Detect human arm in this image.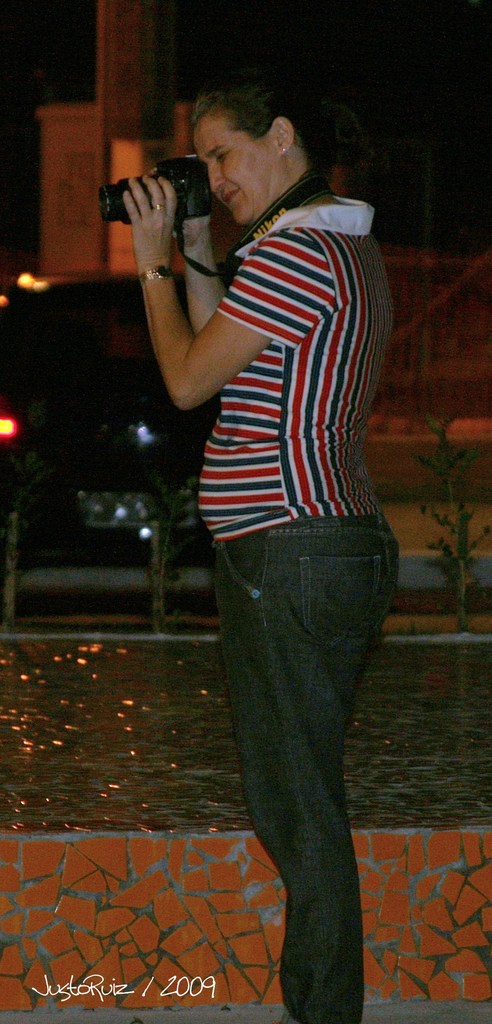
Detection: (x1=184, y1=186, x2=224, y2=342).
